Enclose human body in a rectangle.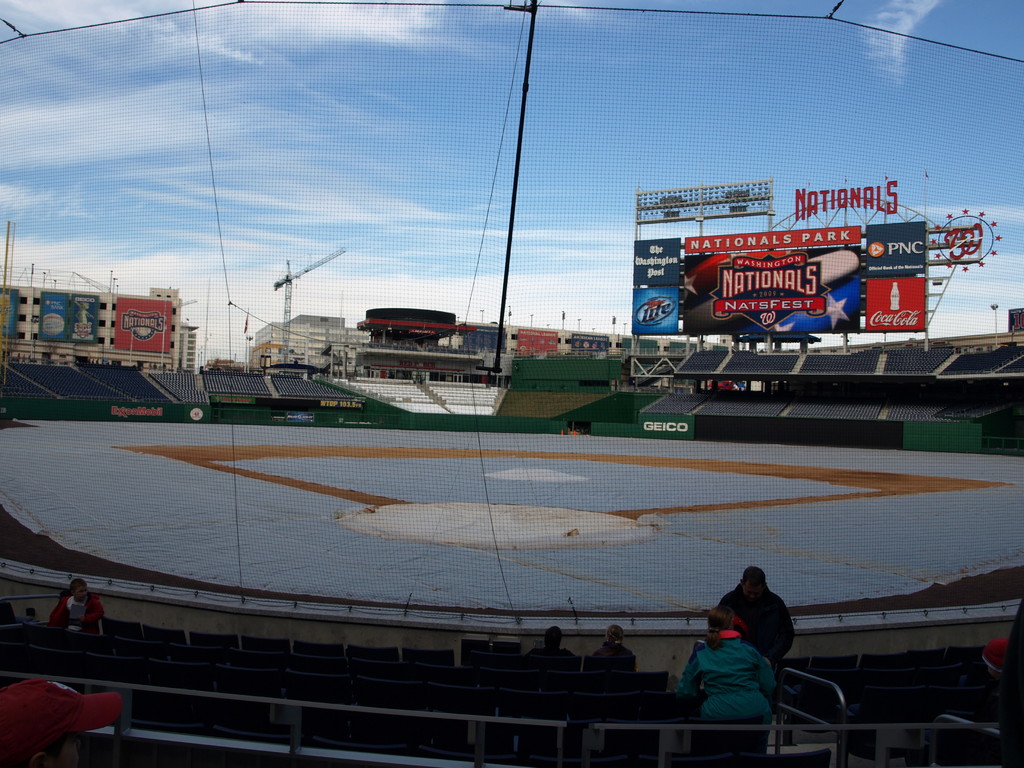
detection(704, 570, 792, 672).
